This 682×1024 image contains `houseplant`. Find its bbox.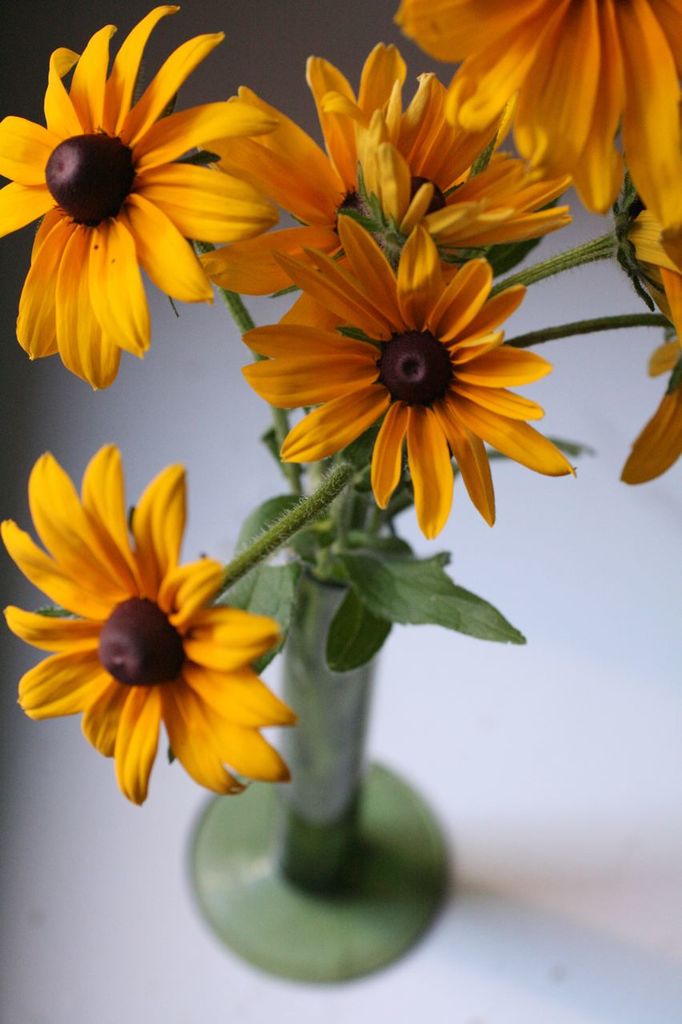
(x1=0, y1=0, x2=681, y2=980).
